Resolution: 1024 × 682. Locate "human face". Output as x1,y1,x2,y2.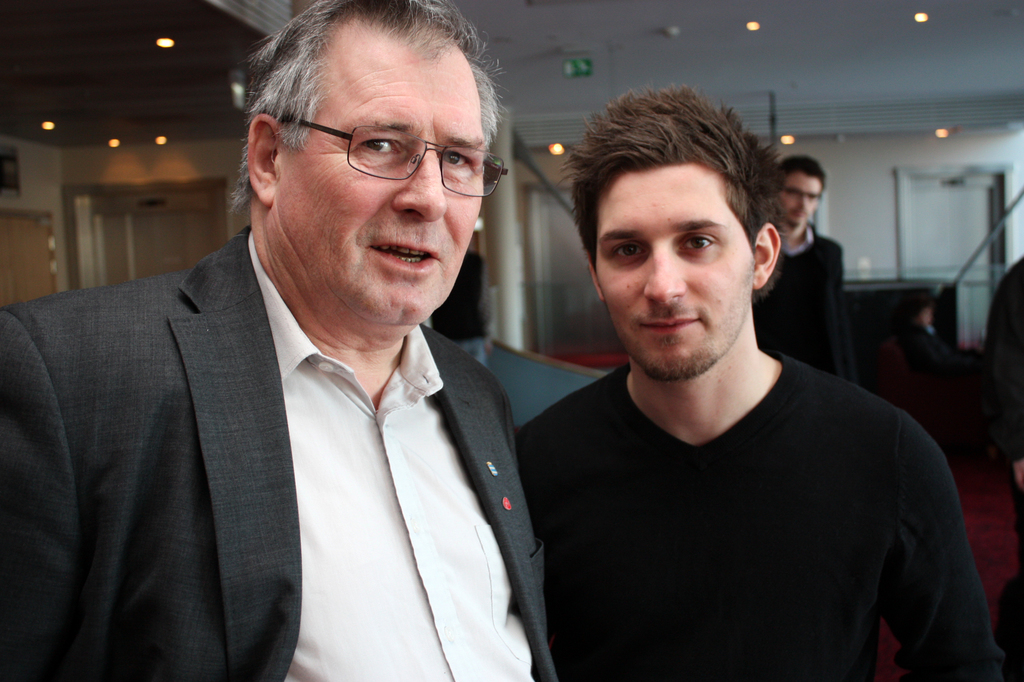
580,168,753,372.
